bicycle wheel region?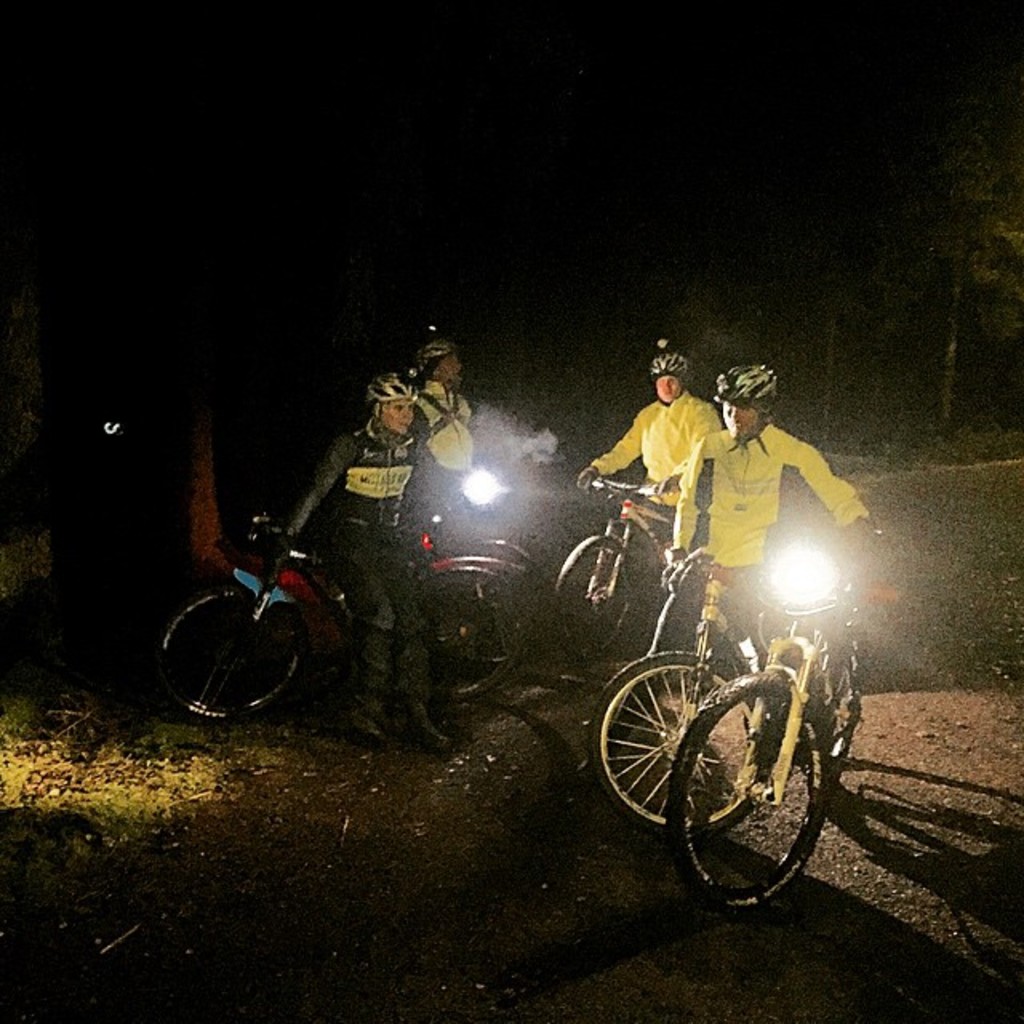
(421,562,533,699)
